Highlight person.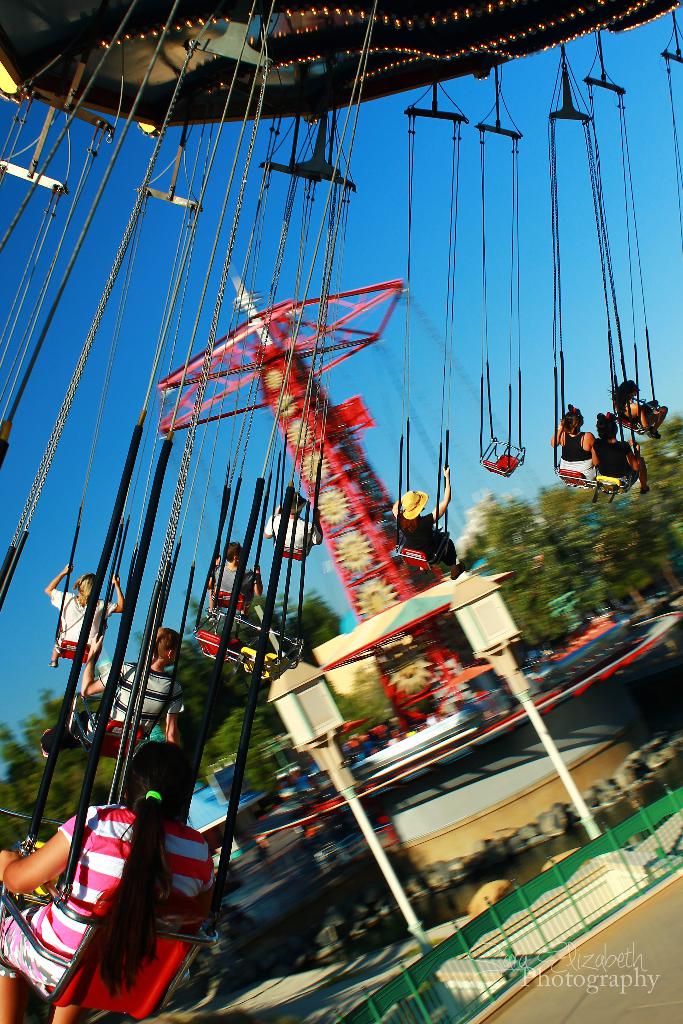
Highlighted region: <bbox>38, 621, 179, 765</bbox>.
